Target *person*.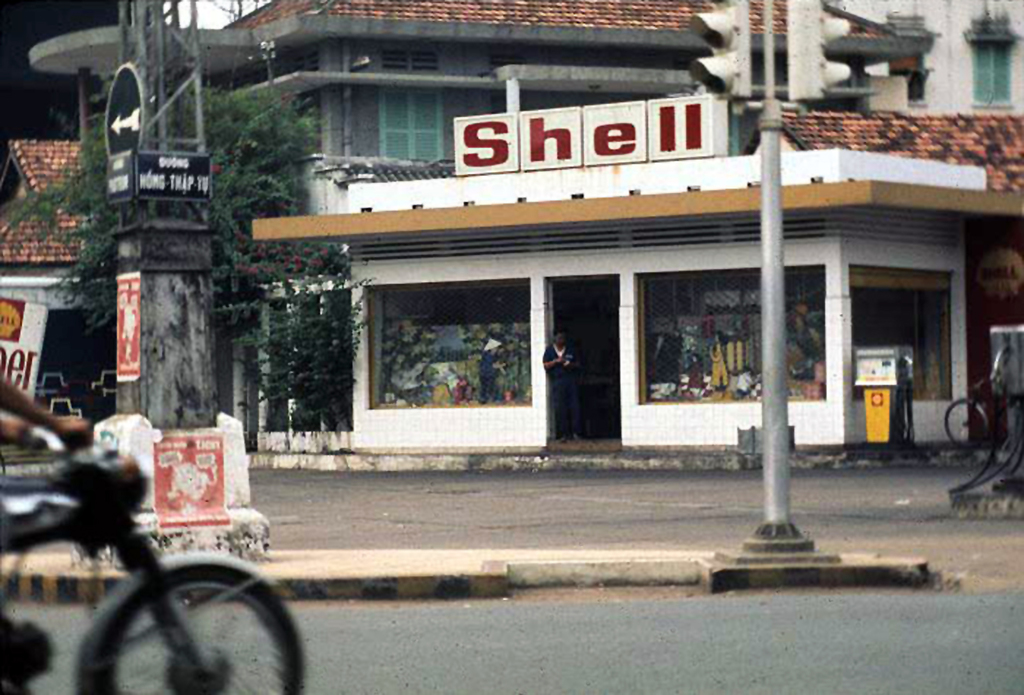
Target region: 0/359/90/467.
